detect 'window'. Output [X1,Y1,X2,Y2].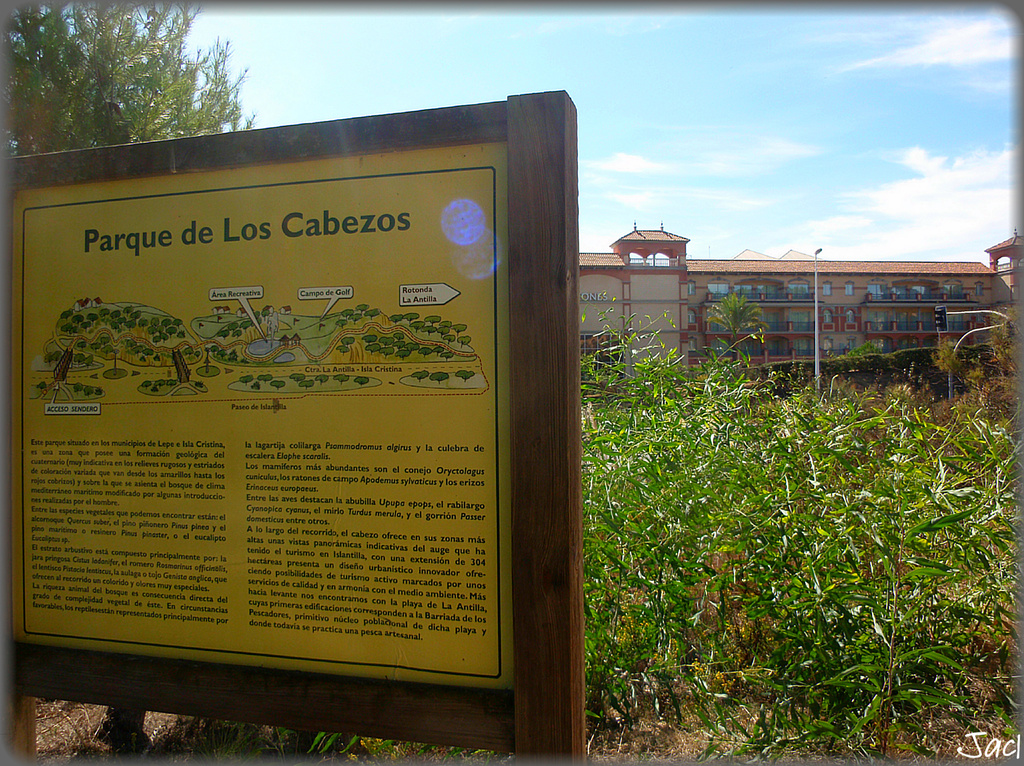
[820,309,835,324].
